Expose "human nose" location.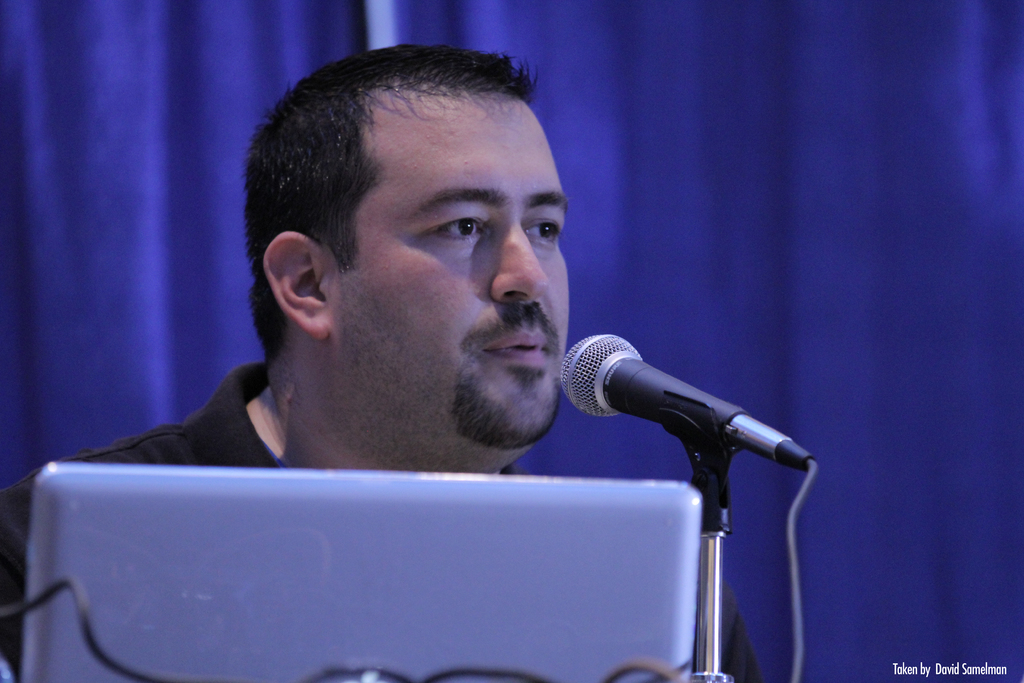
Exposed at [left=491, top=226, right=550, bottom=299].
